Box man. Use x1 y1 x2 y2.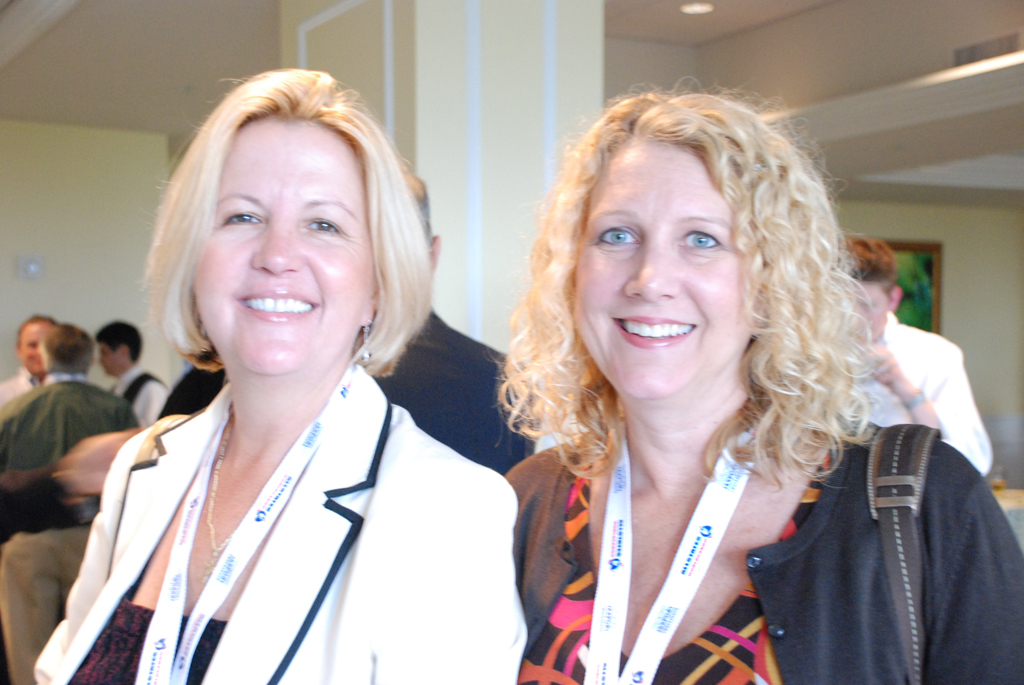
0 317 58 404.
